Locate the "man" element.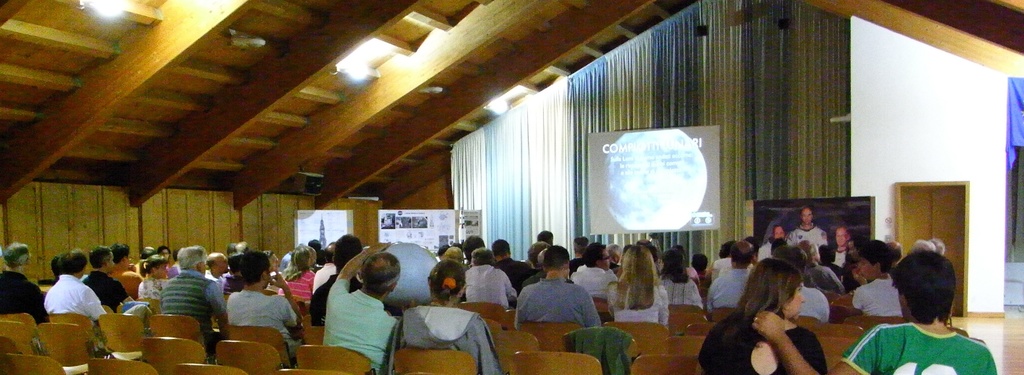
Element bbox: (770, 245, 833, 324).
